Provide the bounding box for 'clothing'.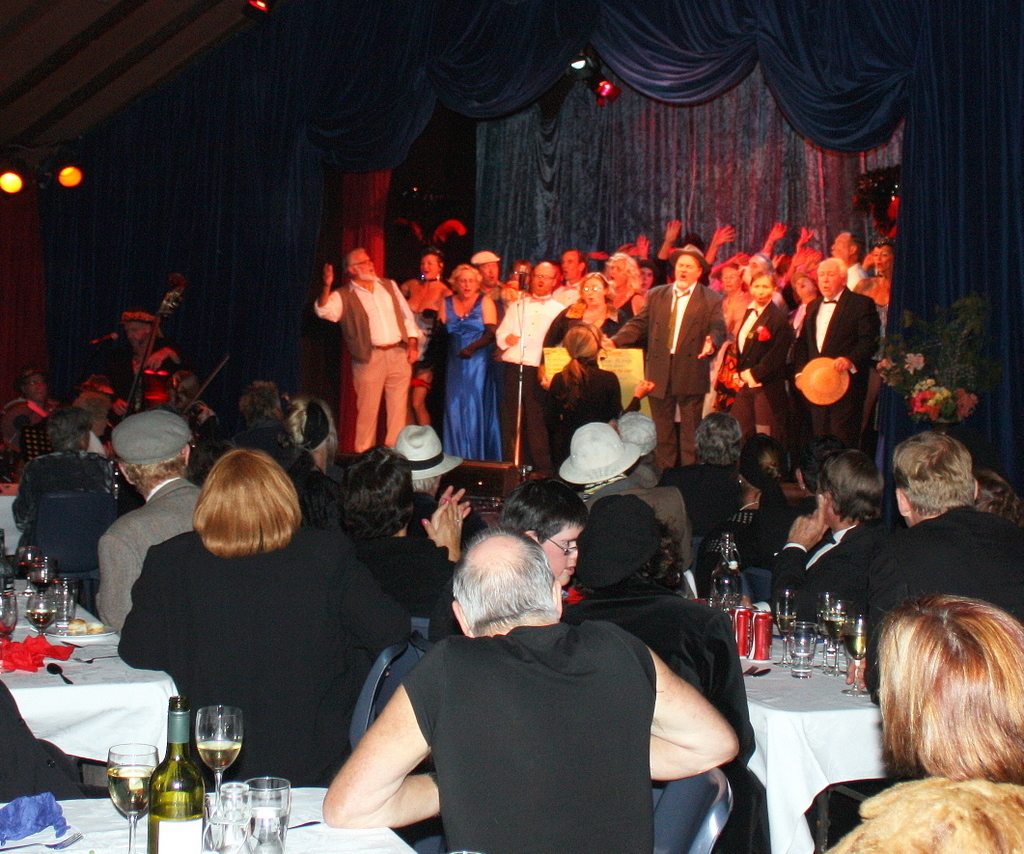
locate(119, 520, 425, 809).
